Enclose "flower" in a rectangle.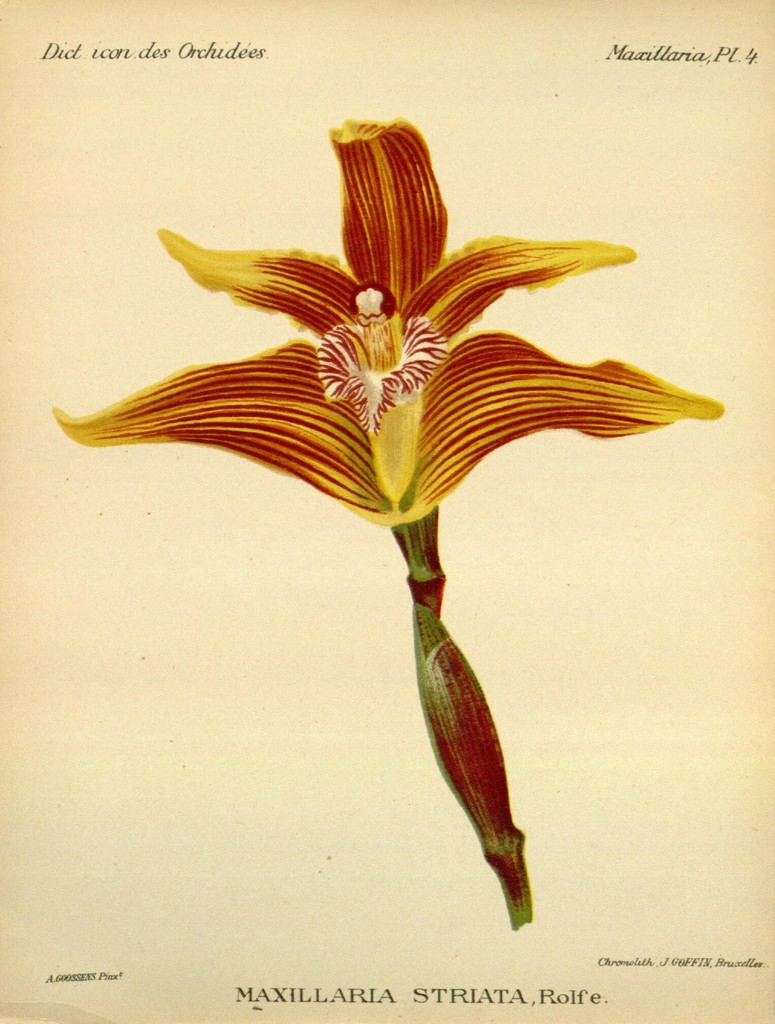
{"left": 61, "top": 95, "right": 690, "bottom": 809}.
